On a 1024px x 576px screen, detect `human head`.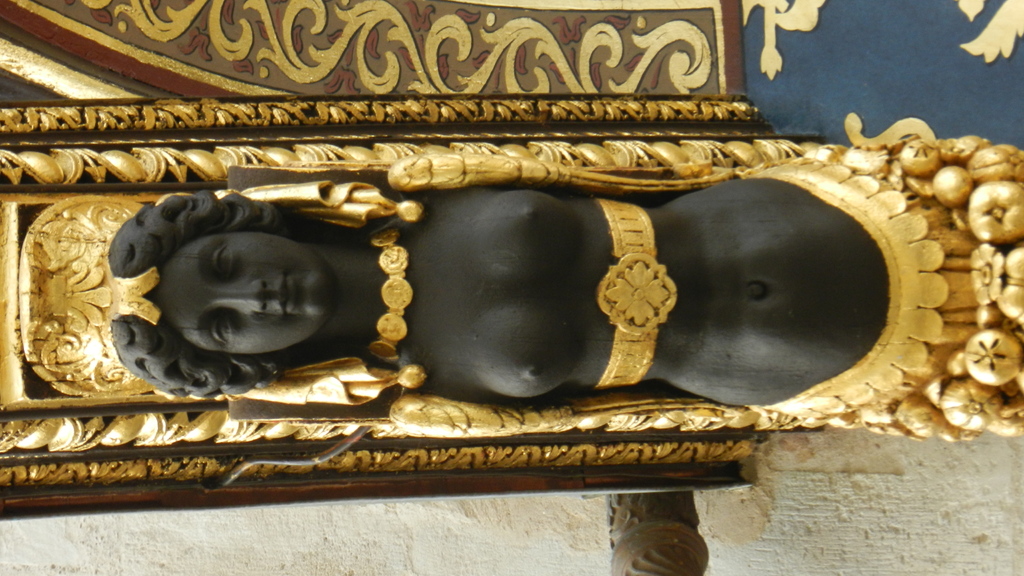
108, 187, 330, 380.
